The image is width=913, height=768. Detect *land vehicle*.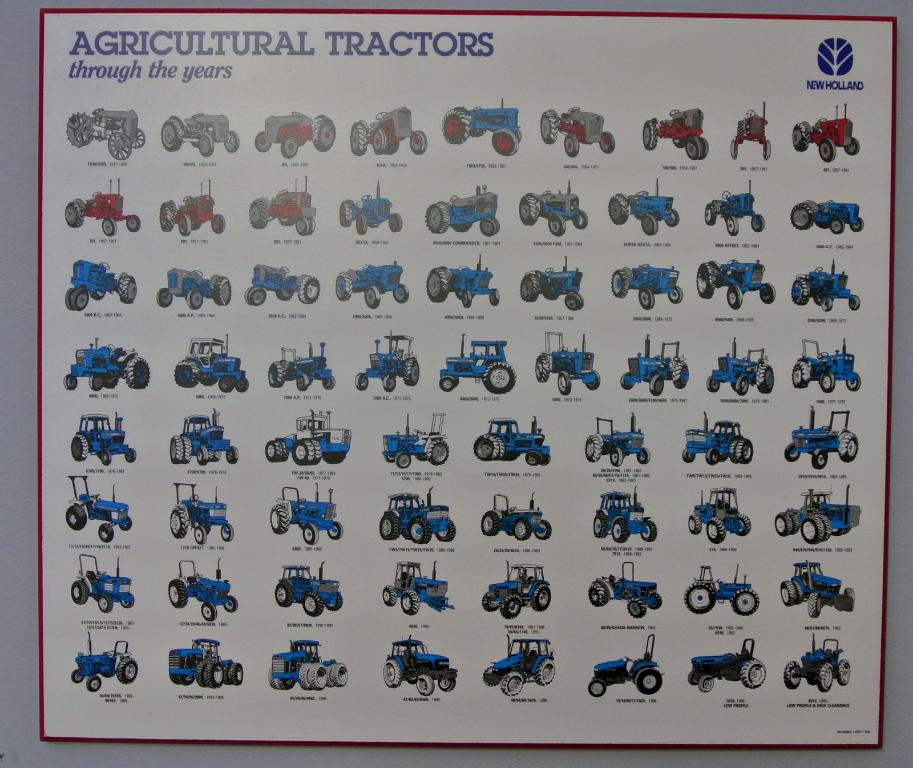
Detection: 687:638:767:692.
